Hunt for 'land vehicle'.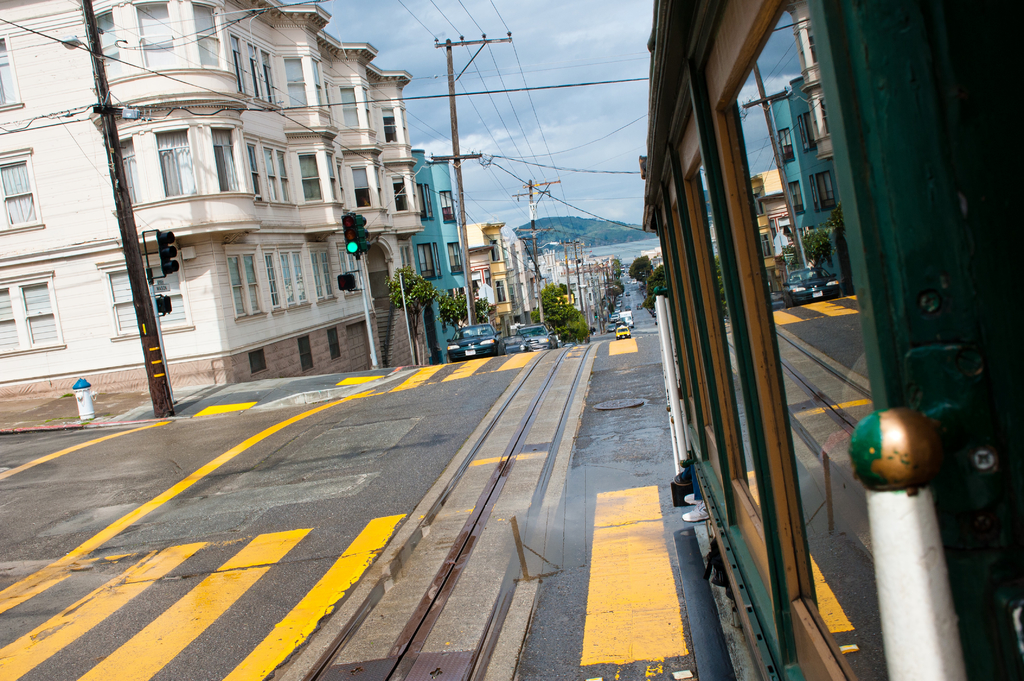
Hunted down at [445, 328, 504, 360].
